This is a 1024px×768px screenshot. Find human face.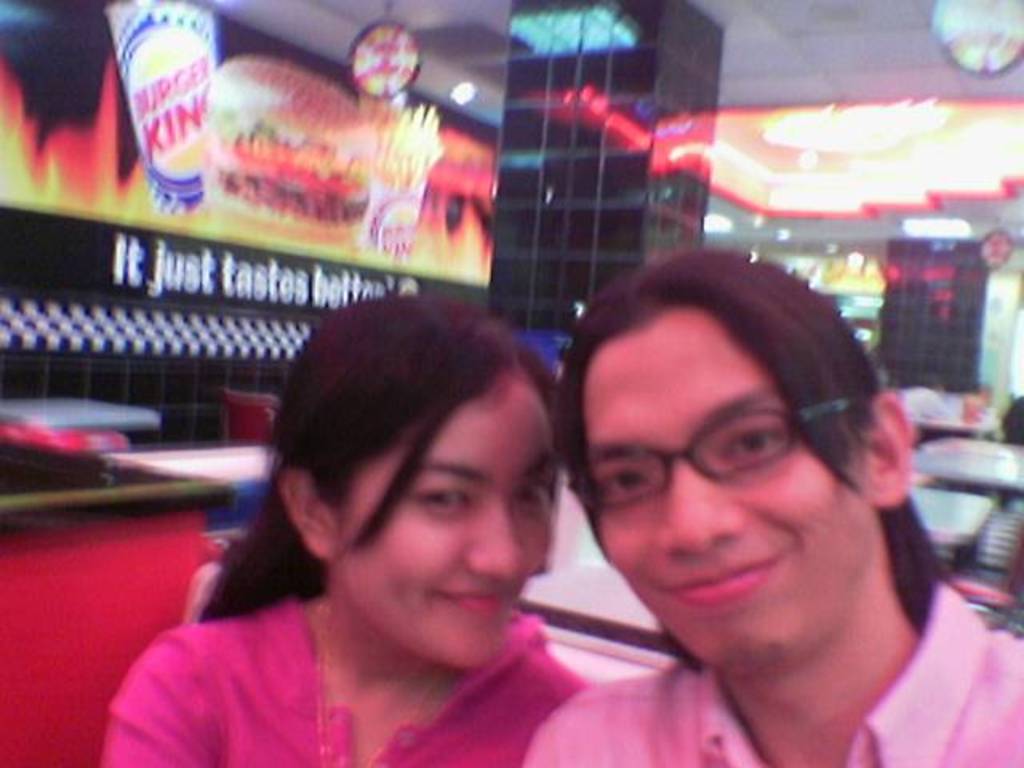
Bounding box: {"x1": 342, "y1": 376, "x2": 563, "y2": 672}.
